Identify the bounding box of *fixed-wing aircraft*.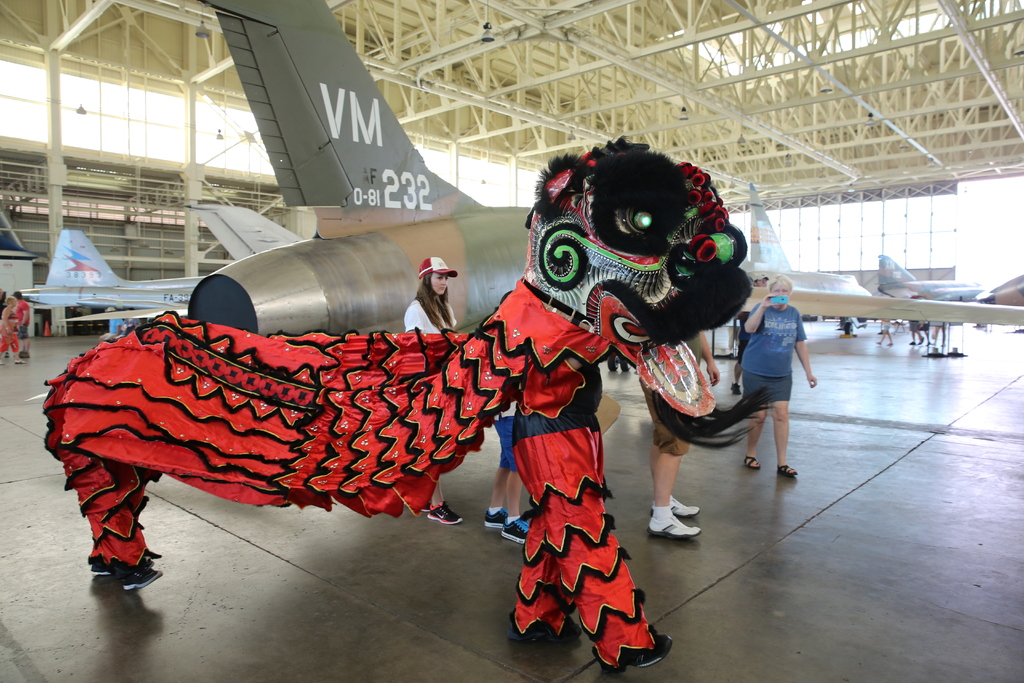
l=193, t=1, r=1023, b=436.
